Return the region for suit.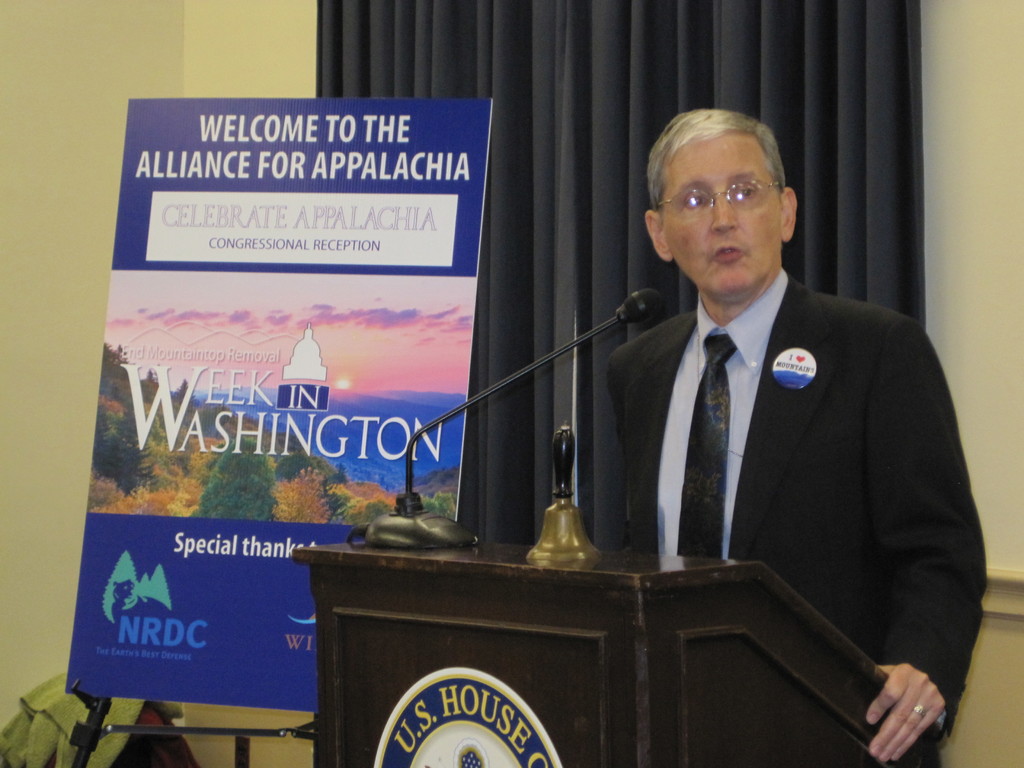
[left=552, top=212, right=970, bottom=693].
